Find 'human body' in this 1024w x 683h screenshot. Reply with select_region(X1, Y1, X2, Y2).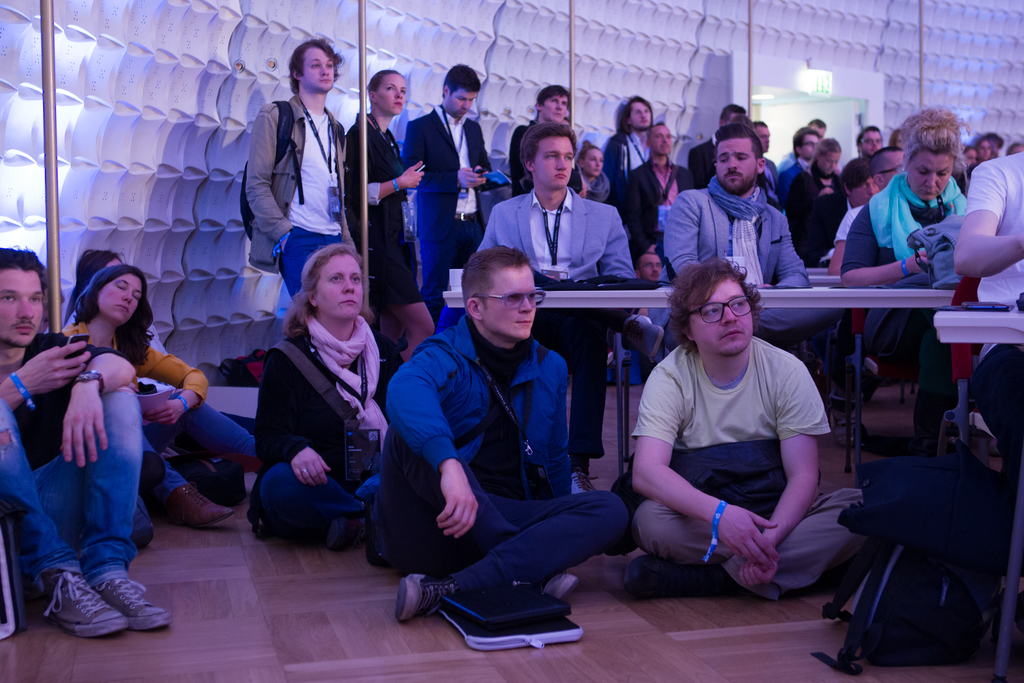
select_region(631, 254, 857, 636).
